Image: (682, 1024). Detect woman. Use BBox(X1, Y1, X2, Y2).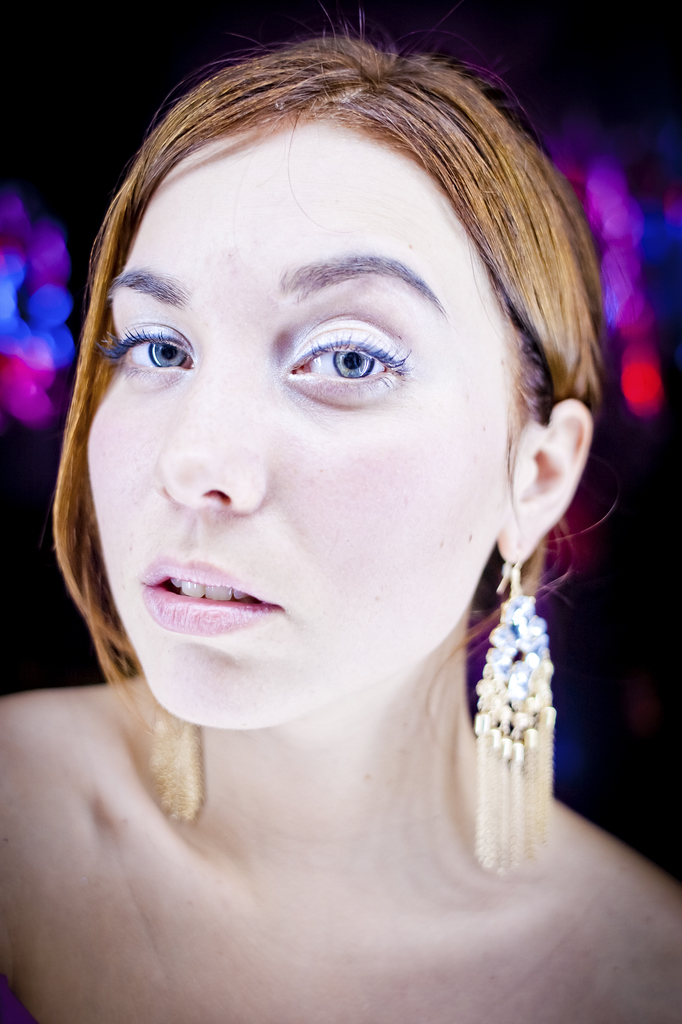
BBox(0, 1, 681, 978).
